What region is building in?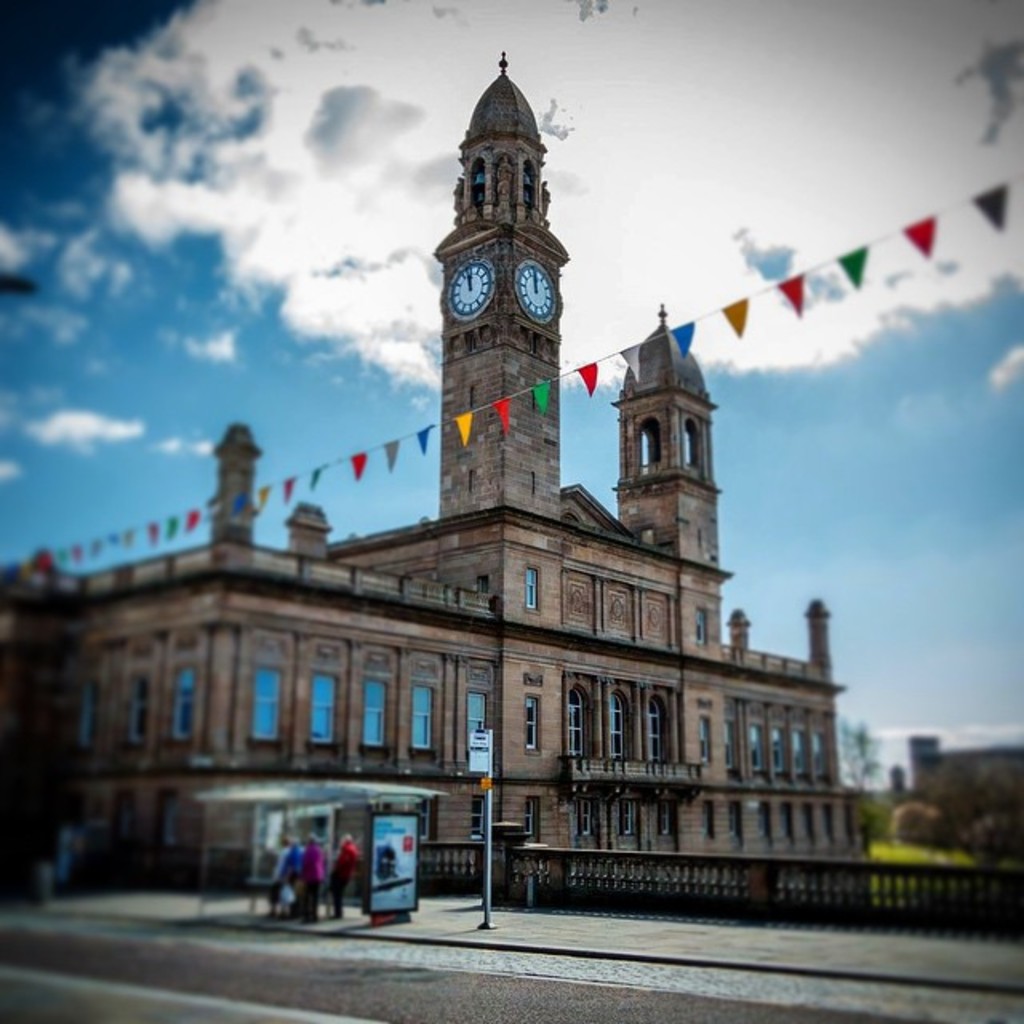
{"x1": 0, "y1": 54, "x2": 870, "y2": 890}.
